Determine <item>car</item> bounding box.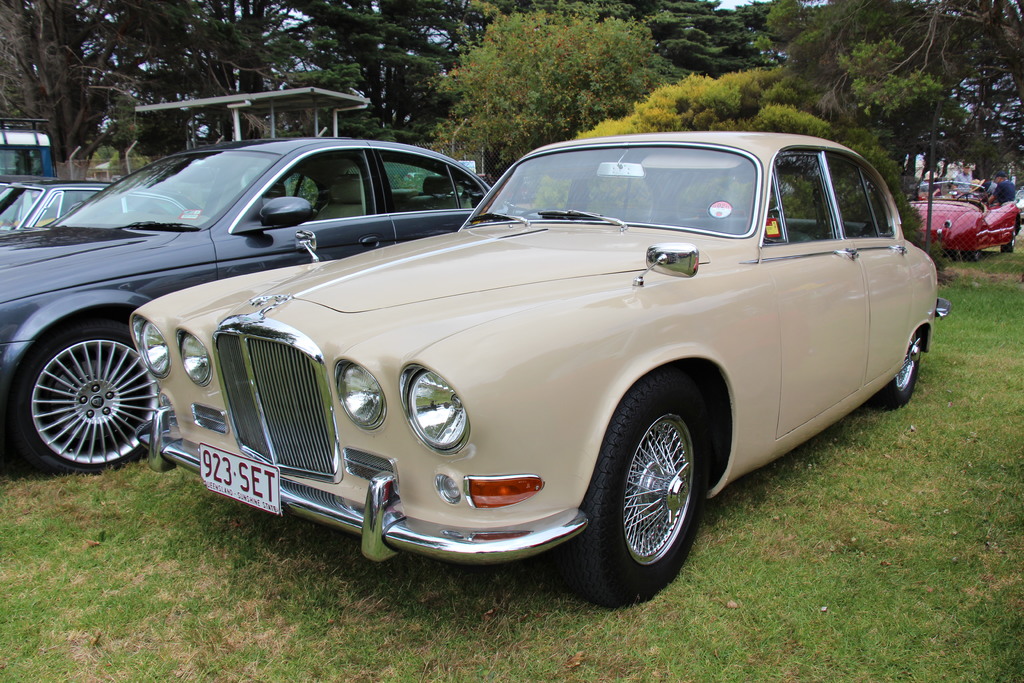
Determined: 909:181:1015:260.
